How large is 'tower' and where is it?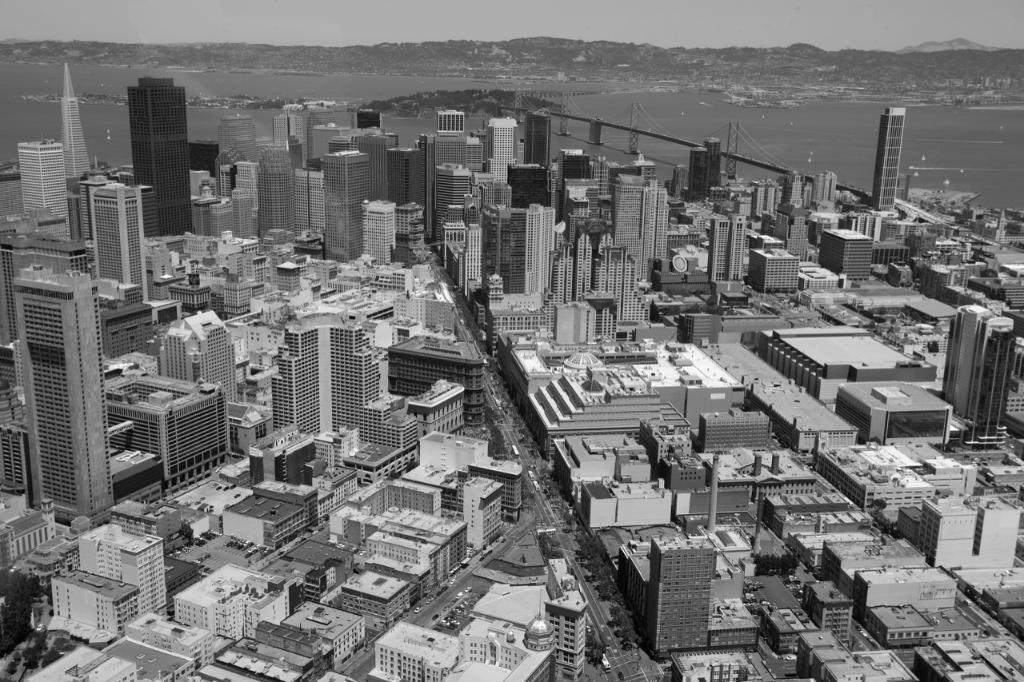
Bounding box: l=386, t=329, r=486, b=427.
